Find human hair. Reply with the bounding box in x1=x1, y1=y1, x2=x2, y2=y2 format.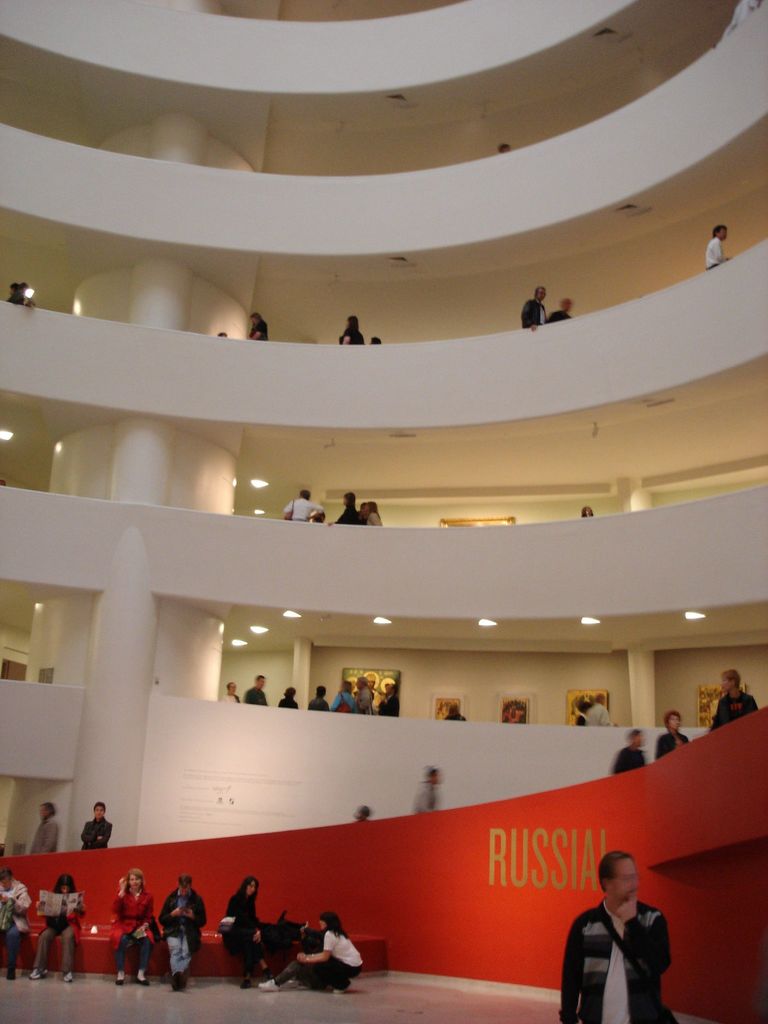
x1=319, y1=908, x2=351, y2=940.
